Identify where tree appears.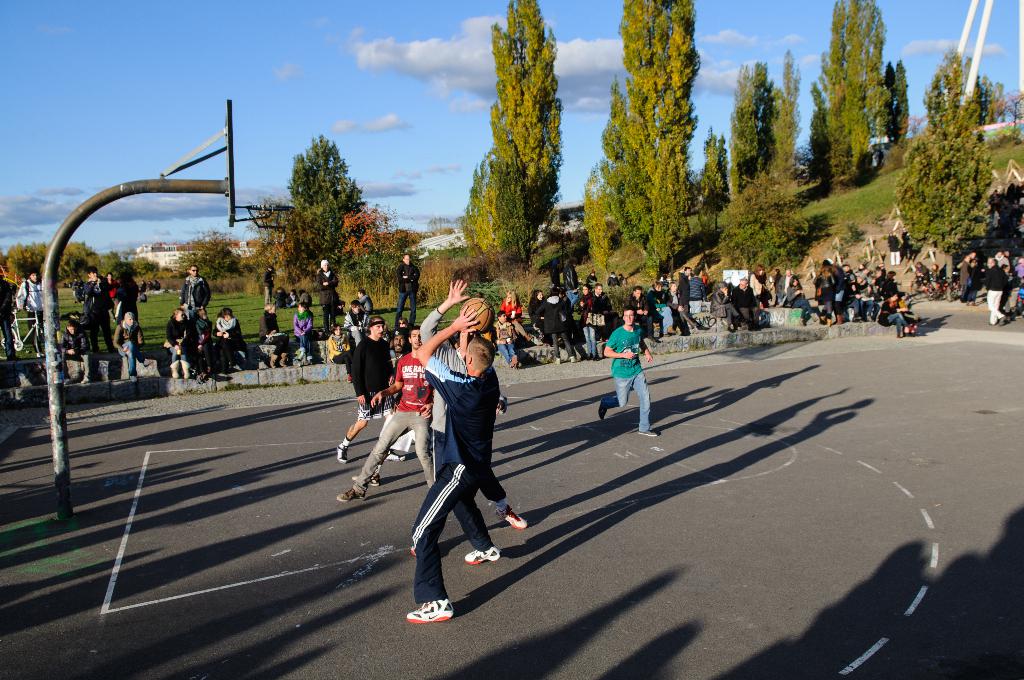
Appears at detection(244, 193, 335, 300).
